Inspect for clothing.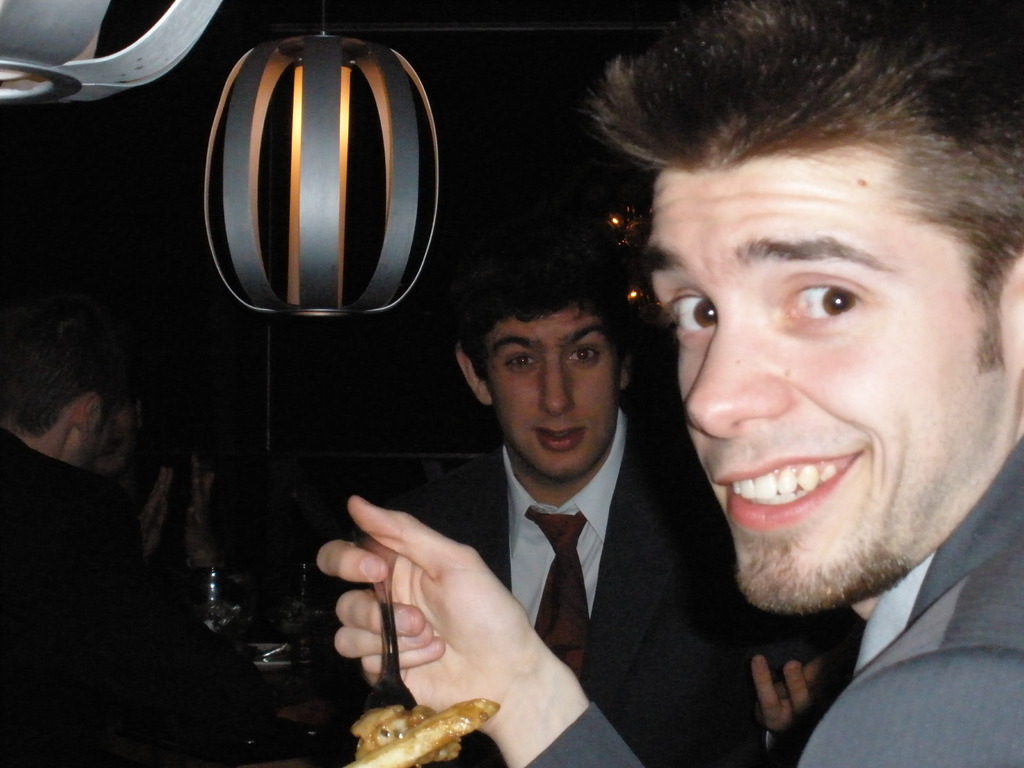
Inspection: box=[0, 432, 145, 758].
